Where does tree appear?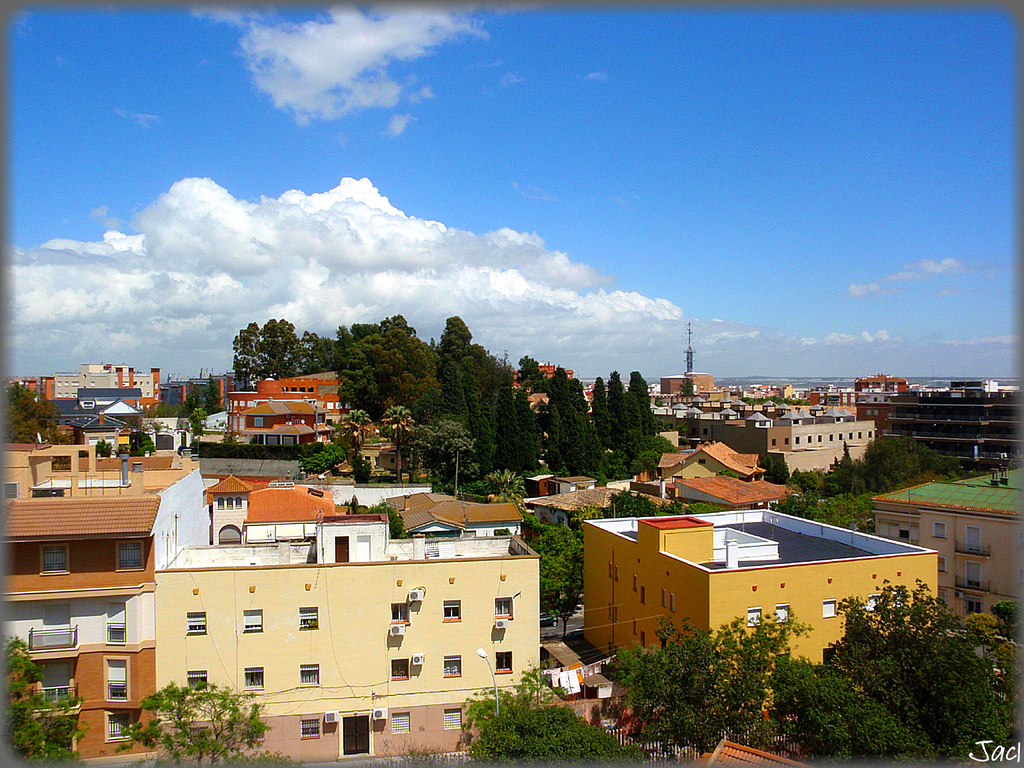
Appears at box=[326, 306, 451, 418].
